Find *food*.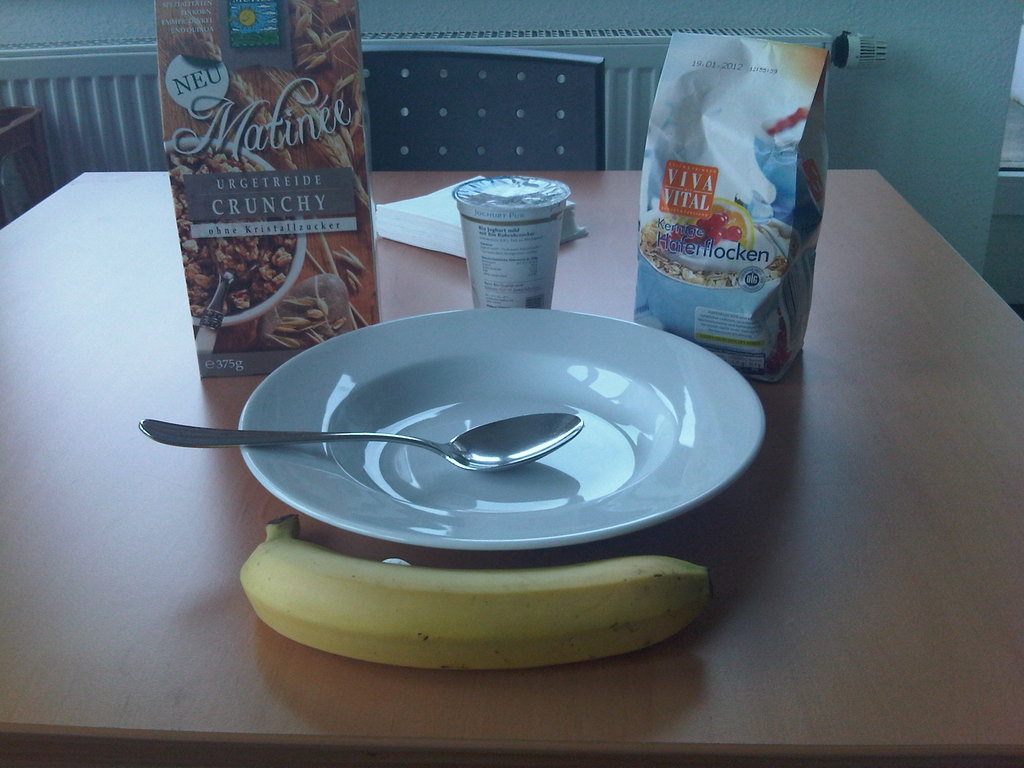
237,515,721,666.
